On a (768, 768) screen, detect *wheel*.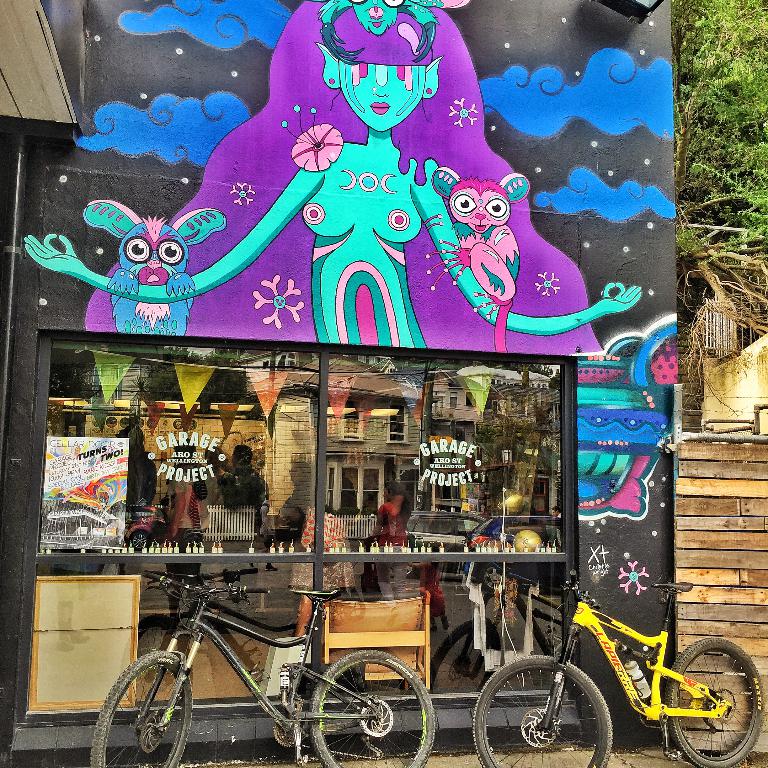
[x1=495, y1=651, x2=631, y2=761].
